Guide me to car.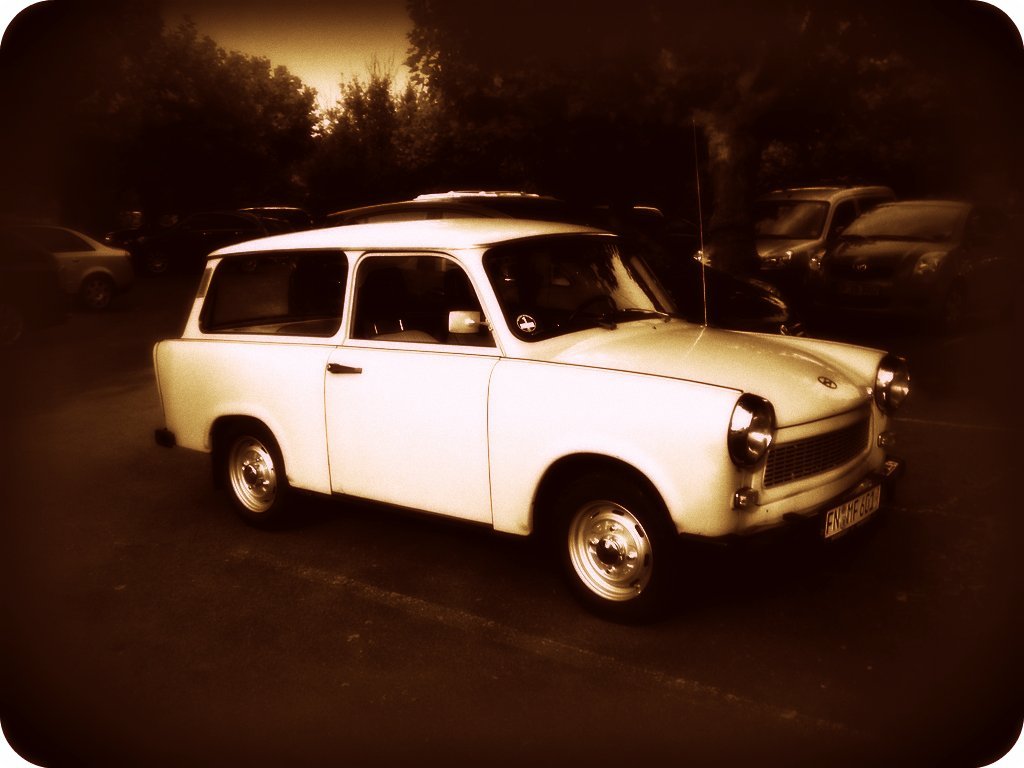
Guidance: [left=822, top=183, right=1023, bottom=315].
